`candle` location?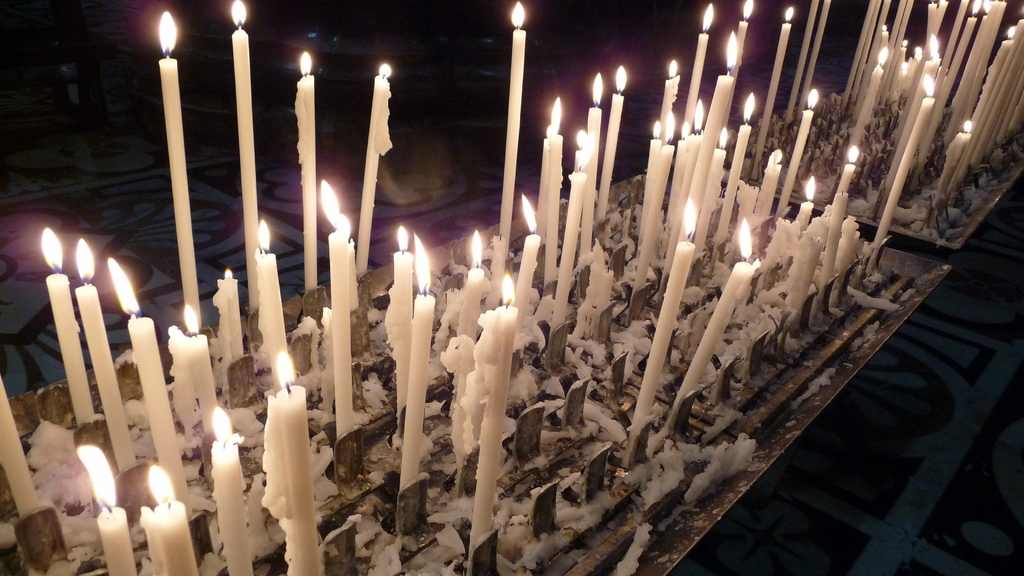
[left=149, top=459, right=203, bottom=575]
